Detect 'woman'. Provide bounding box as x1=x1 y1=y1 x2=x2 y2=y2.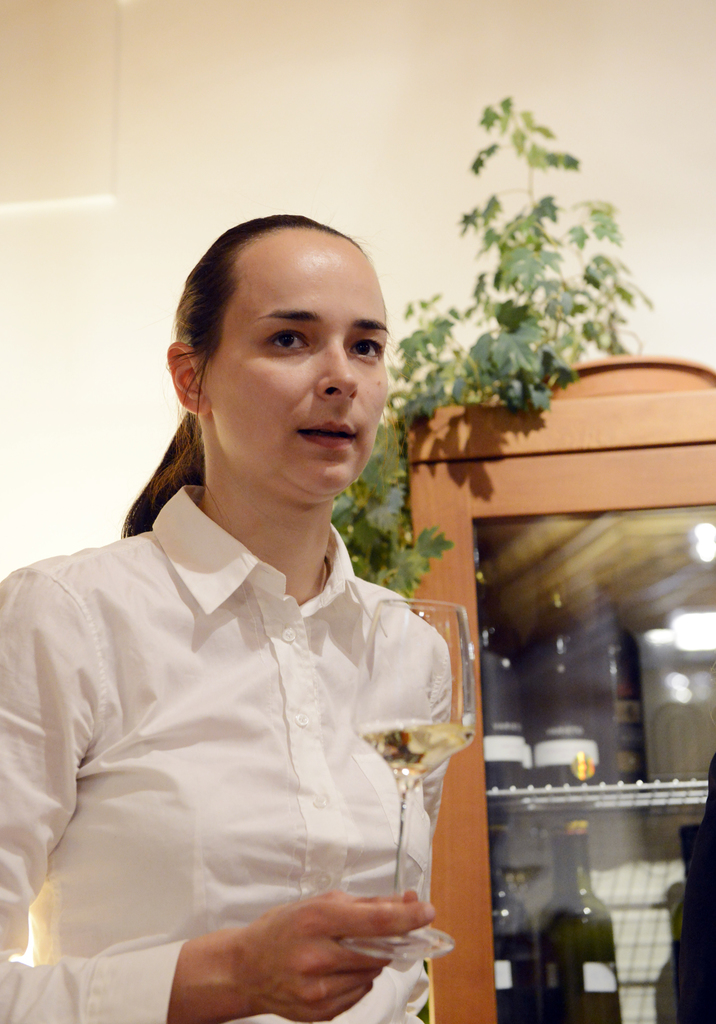
x1=35 y1=232 x2=518 y2=1021.
